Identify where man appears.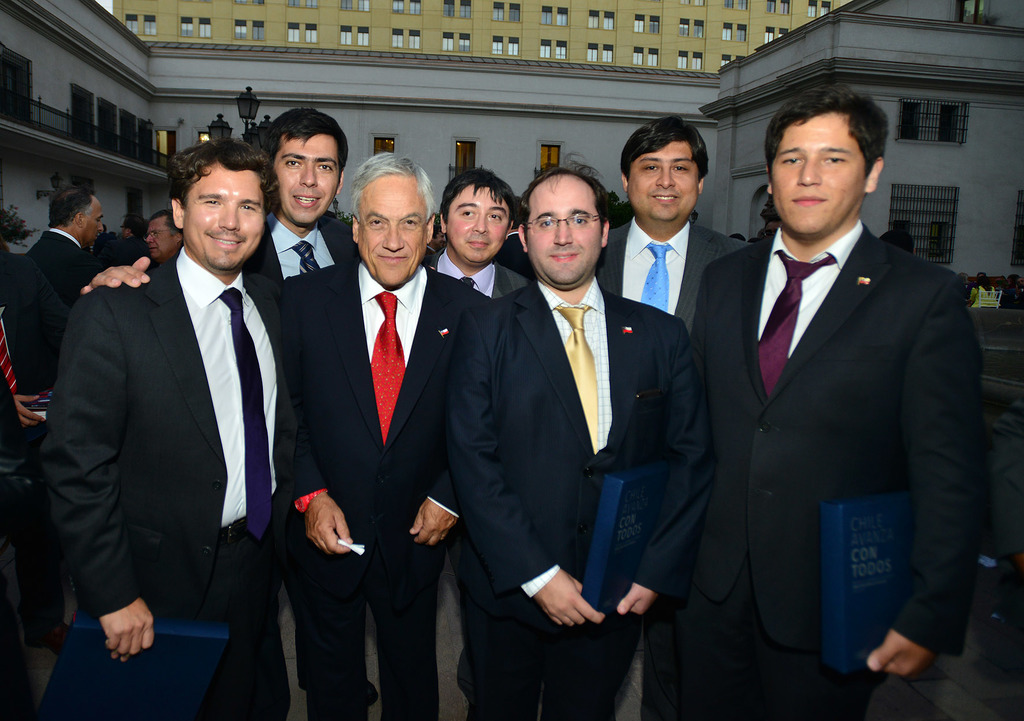
Appears at (98, 217, 156, 263).
